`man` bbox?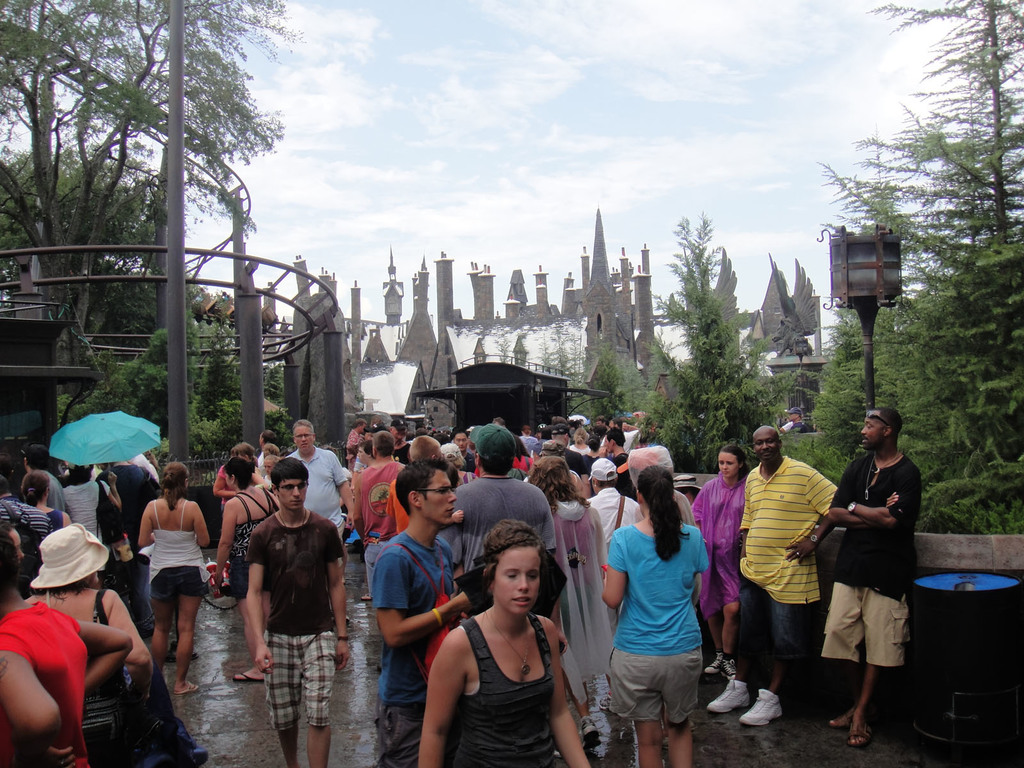
BBox(372, 458, 472, 767)
